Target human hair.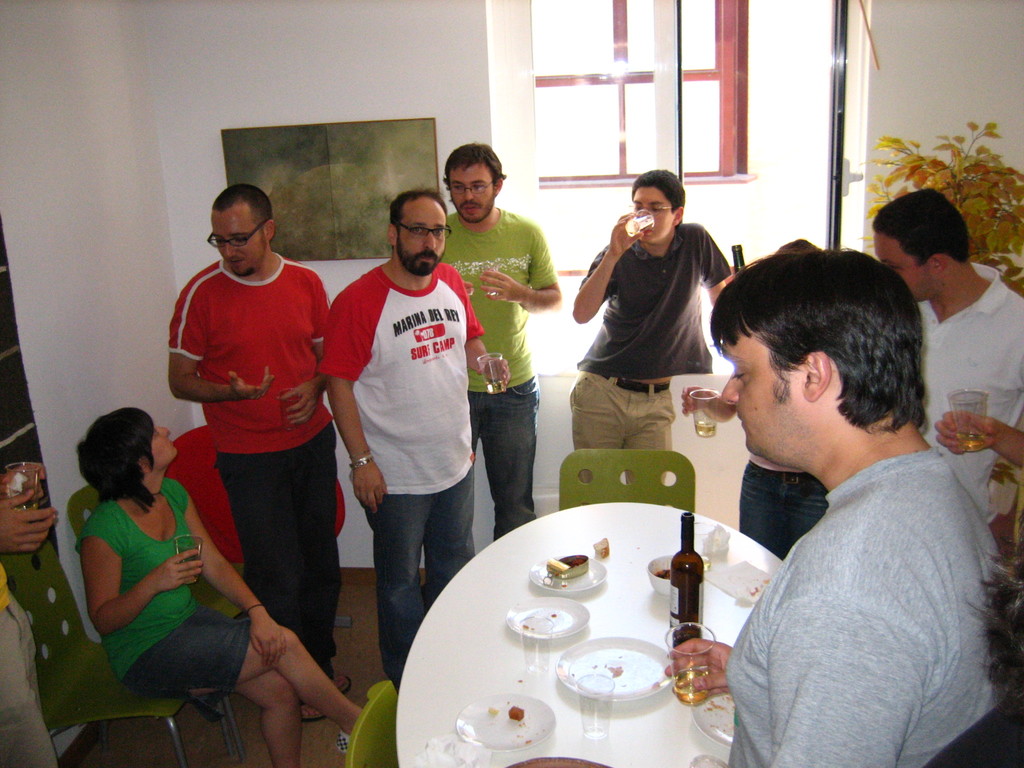
Target region: box(961, 538, 1023, 720).
